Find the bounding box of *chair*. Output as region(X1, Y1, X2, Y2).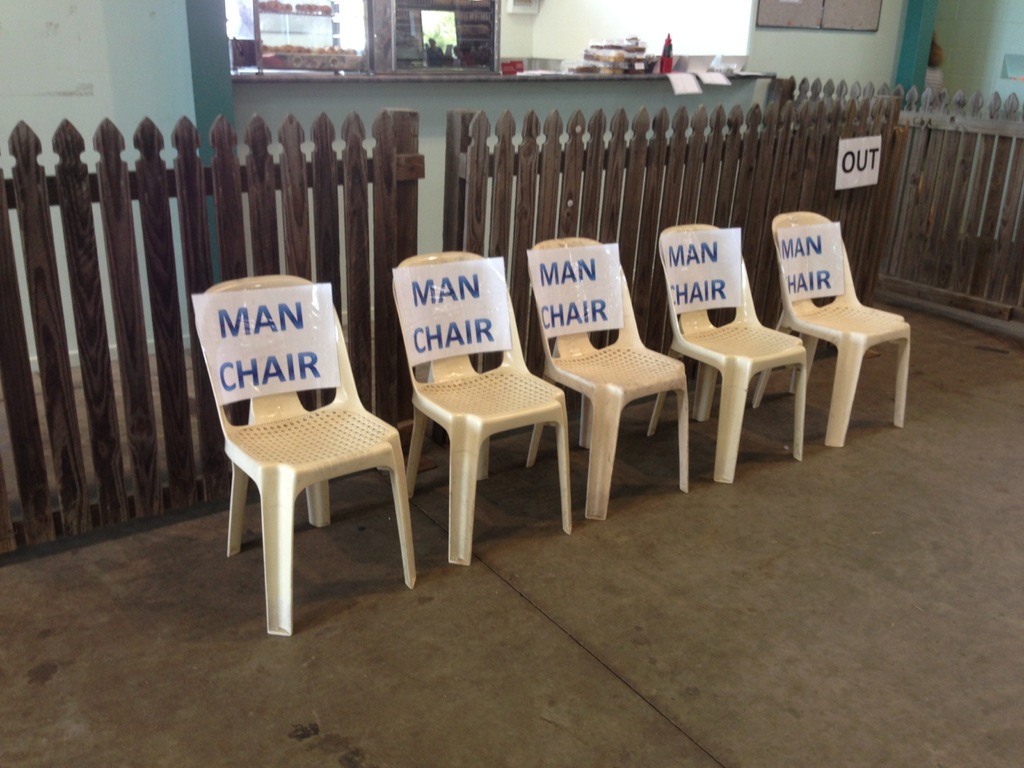
region(762, 204, 911, 447).
